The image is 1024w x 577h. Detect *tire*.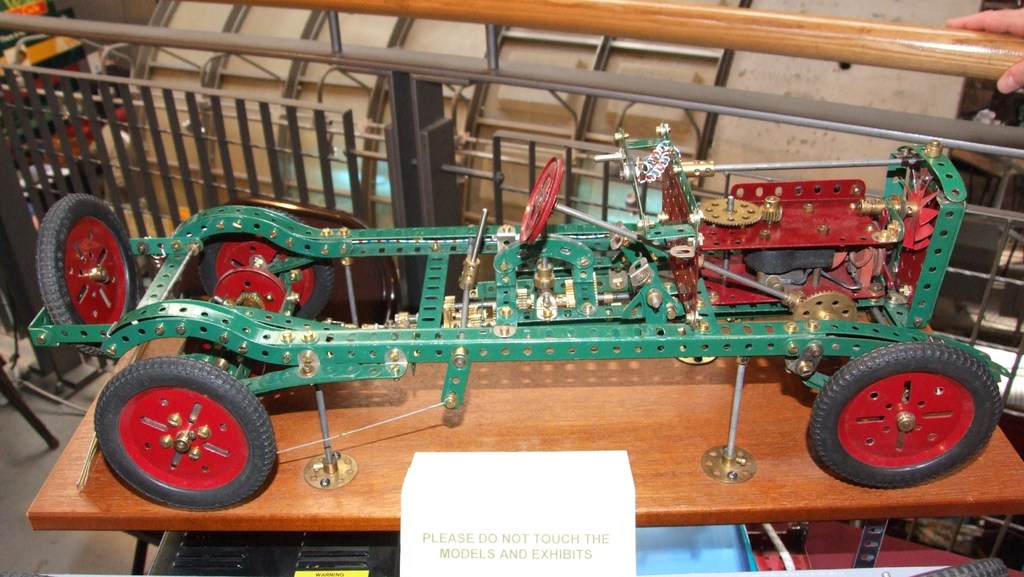
Detection: detection(919, 557, 1013, 576).
